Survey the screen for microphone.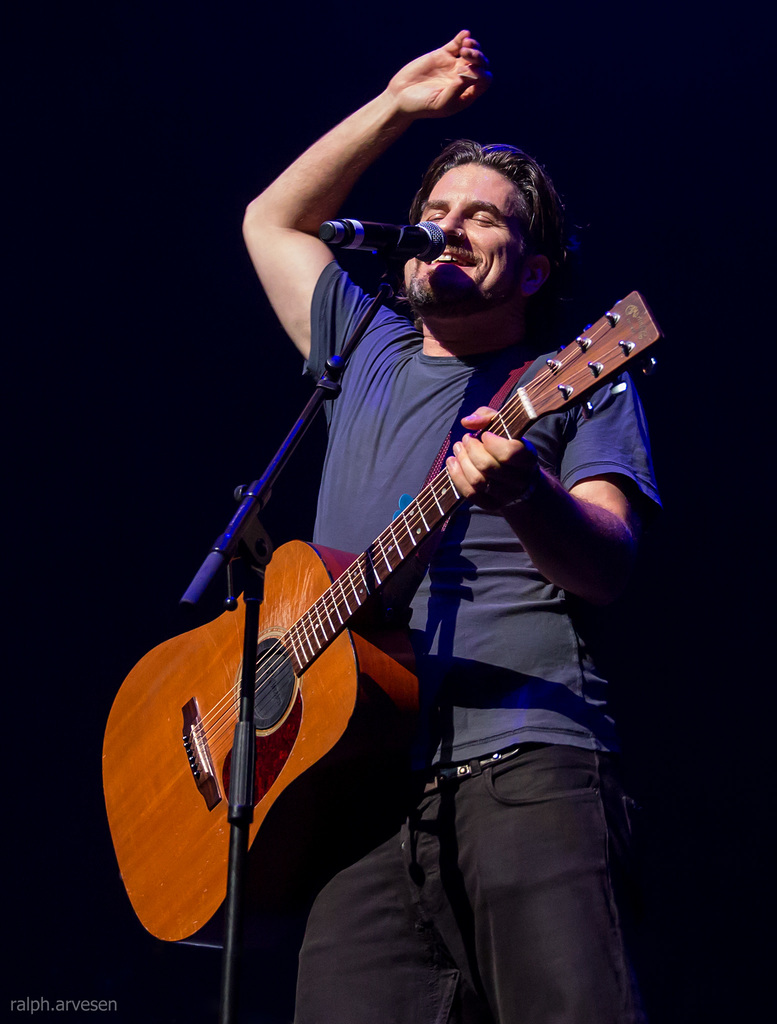
Survey found: l=320, t=217, r=443, b=259.
